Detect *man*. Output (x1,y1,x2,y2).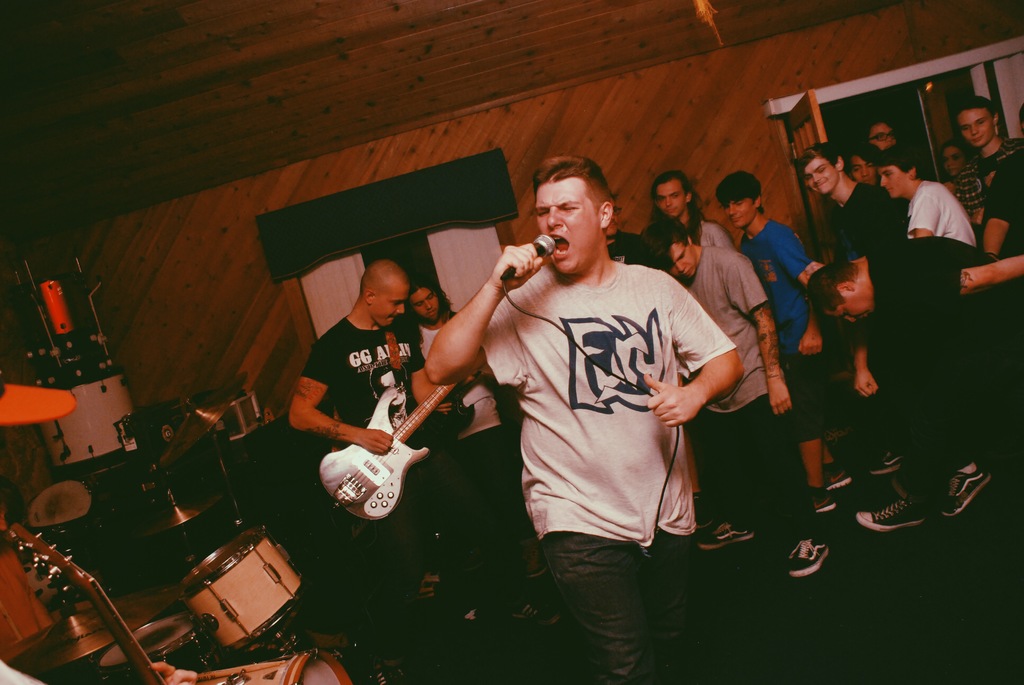
(622,214,836,586).
